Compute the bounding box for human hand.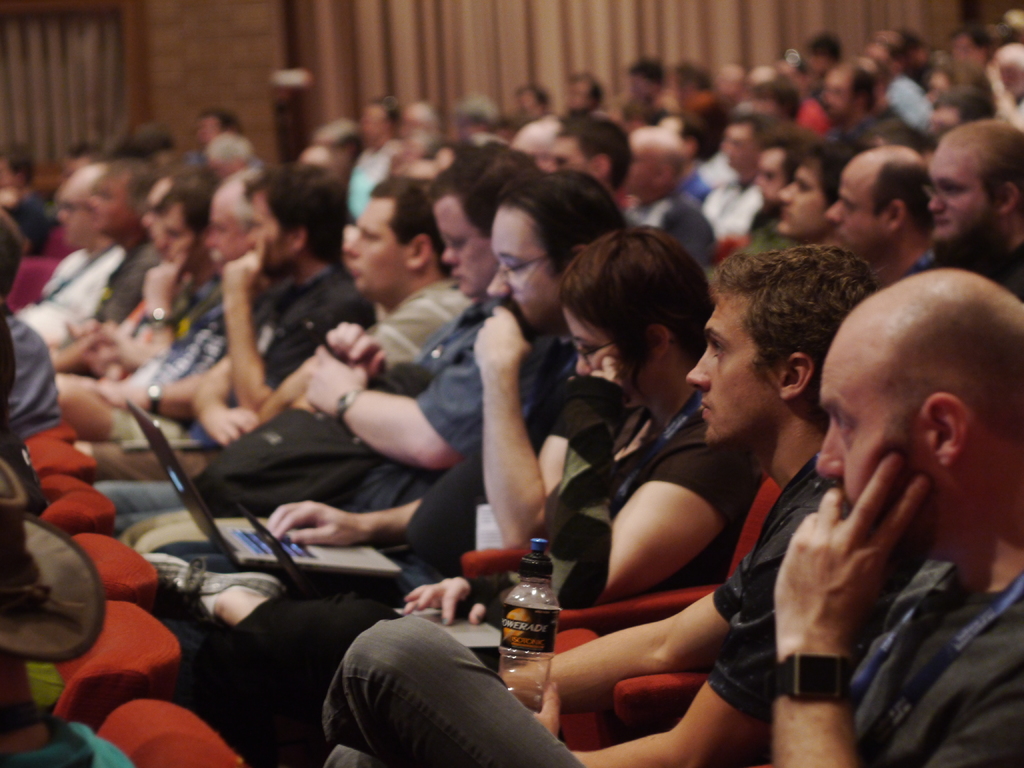
left=771, top=449, right=953, bottom=689.
